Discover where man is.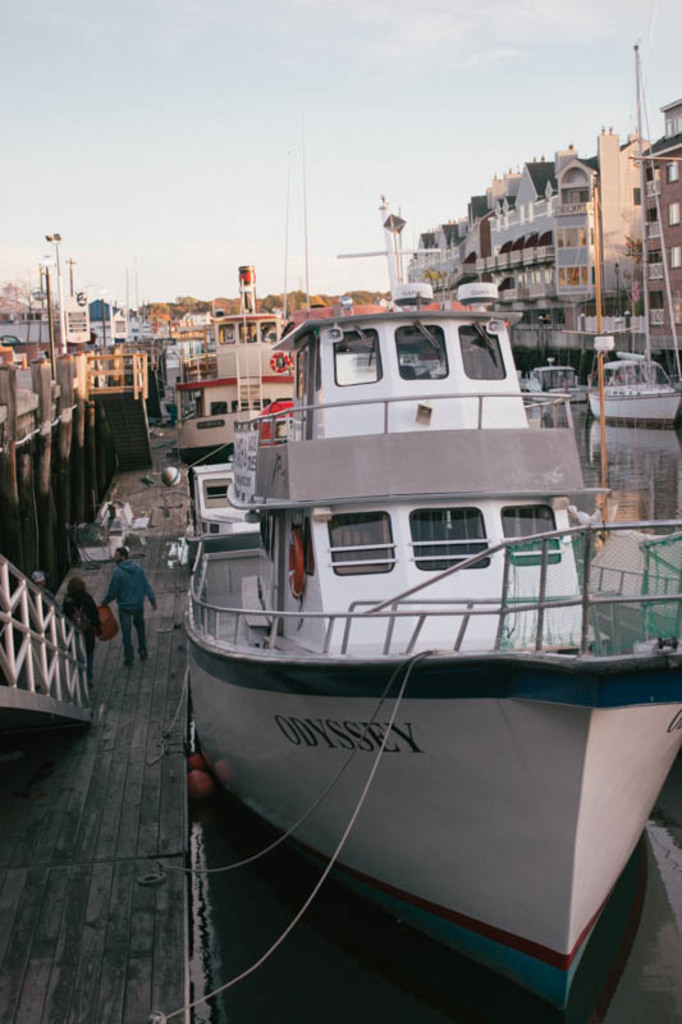
Discovered at {"x1": 84, "y1": 541, "x2": 143, "y2": 671}.
